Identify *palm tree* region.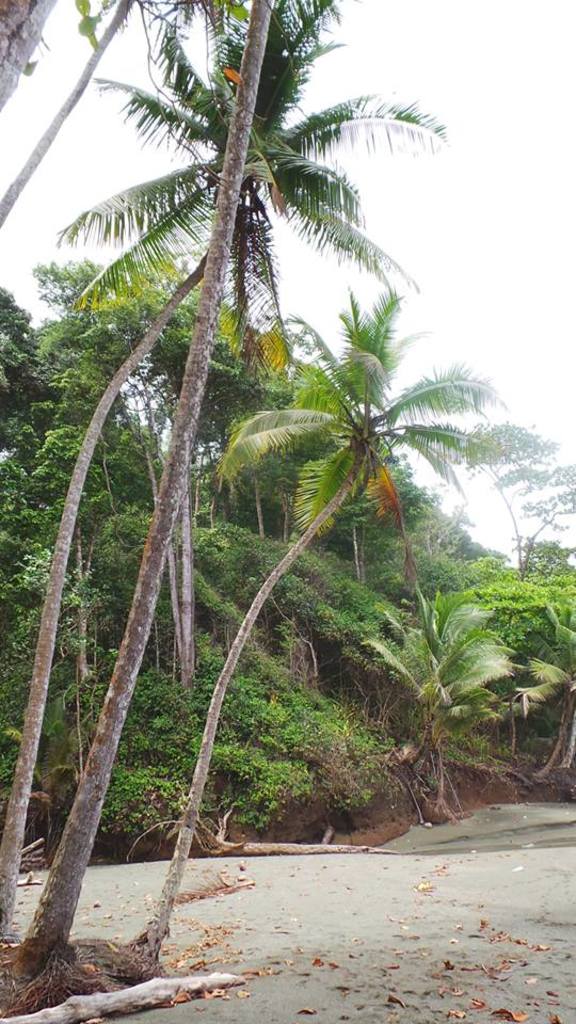
Region: detection(43, 279, 218, 707).
